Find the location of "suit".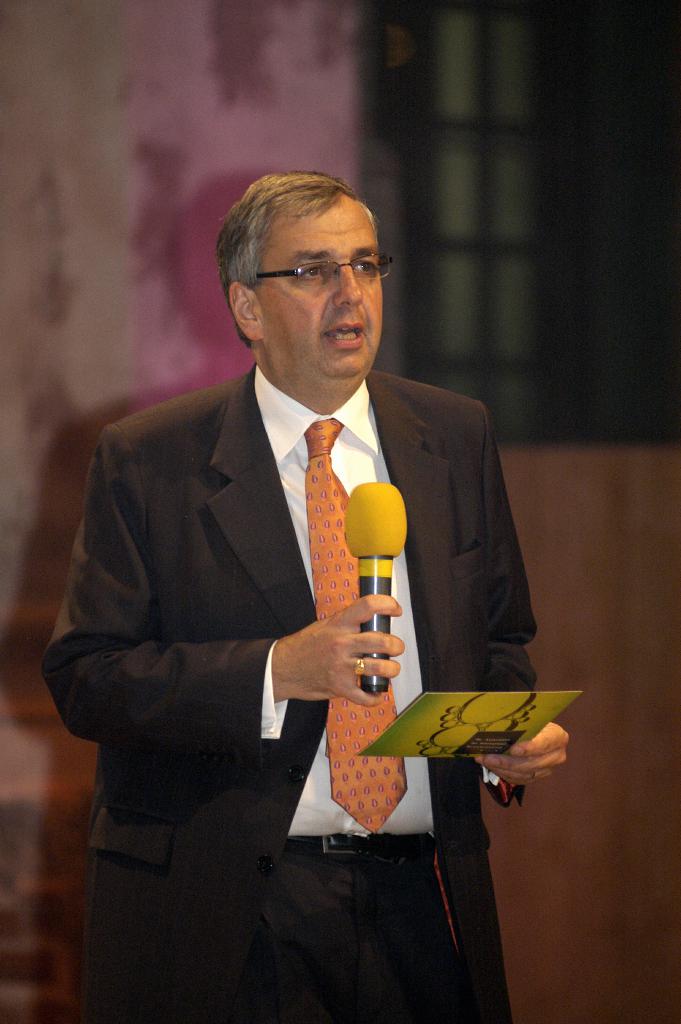
Location: (left=69, top=278, right=509, bottom=961).
